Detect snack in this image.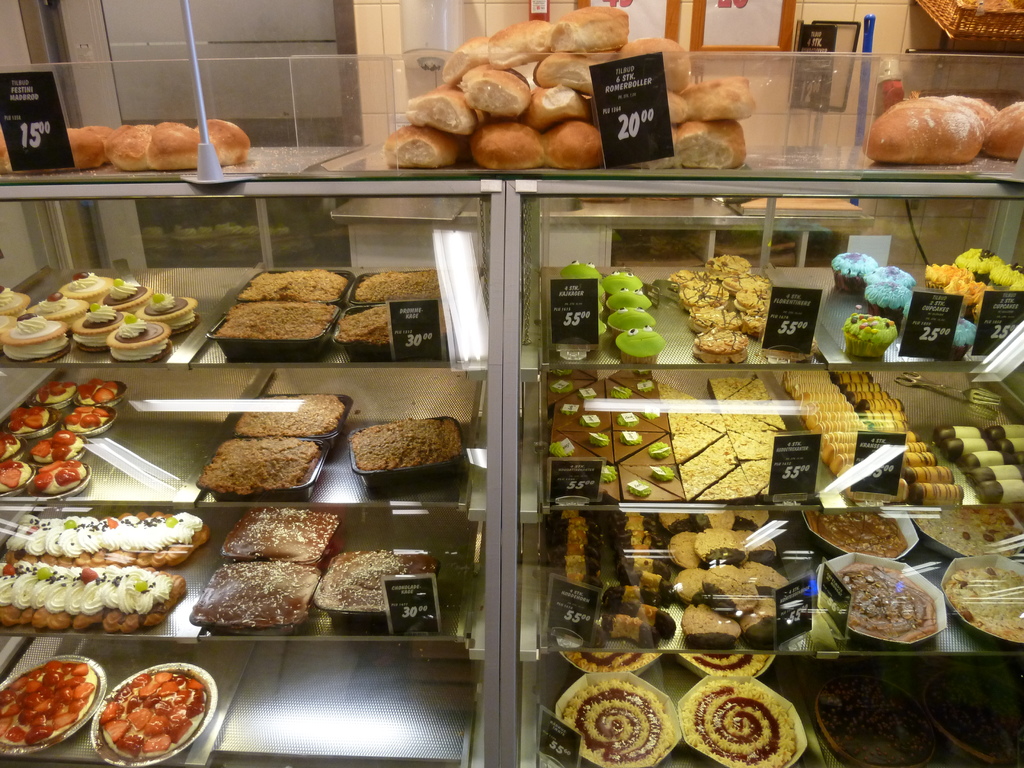
Detection: detection(0, 289, 33, 319).
